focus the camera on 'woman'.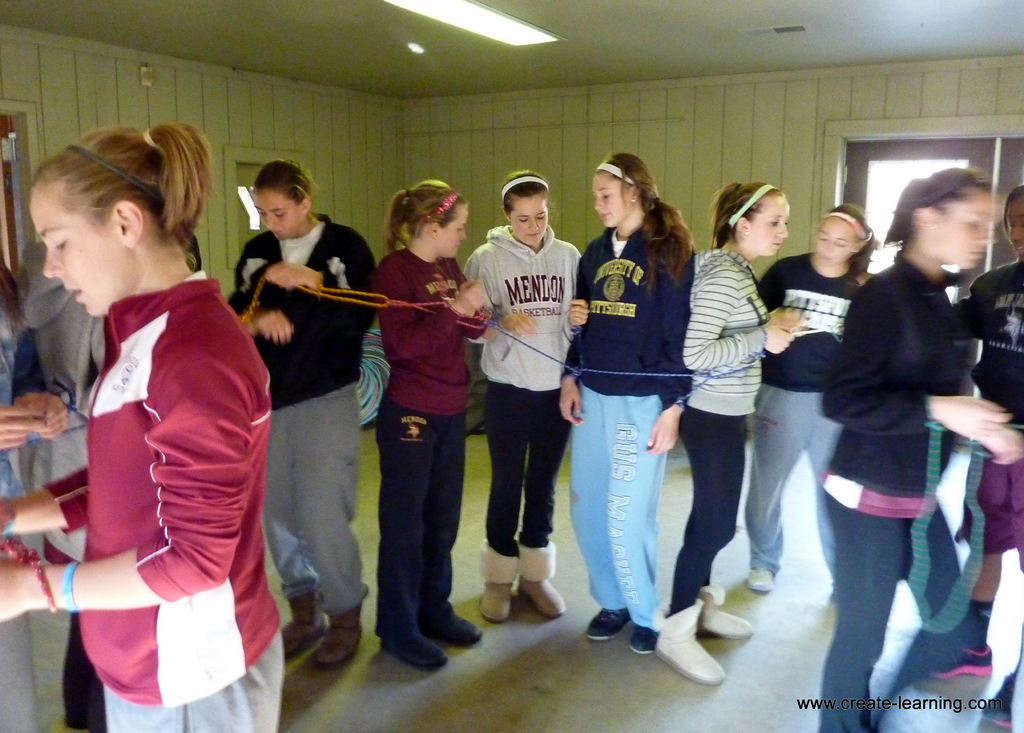
Focus region: [left=0, top=106, right=285, bottom=732].
